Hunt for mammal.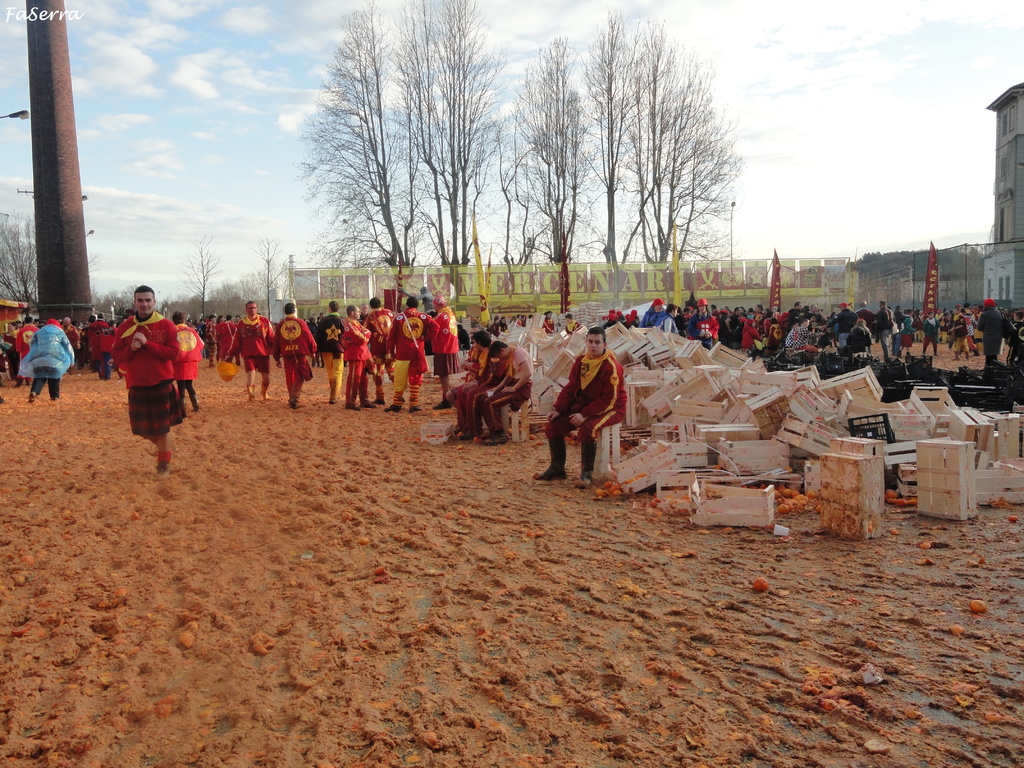
Hunted down at <region>564, 315, 582, 333</region>.
